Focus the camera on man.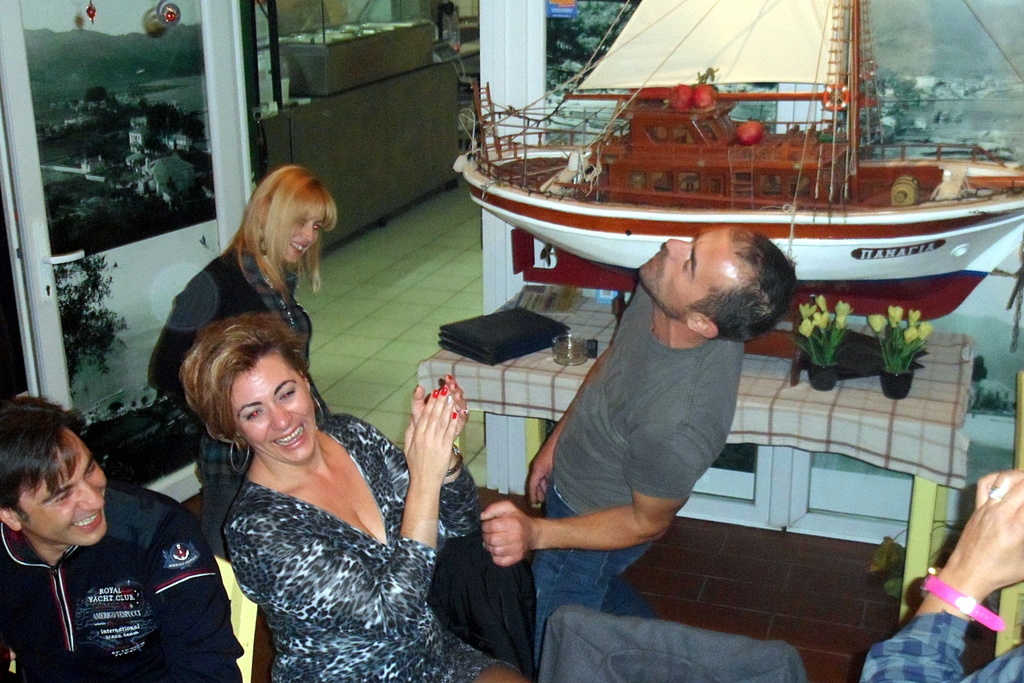
Focus region: 0/399/242/682.
